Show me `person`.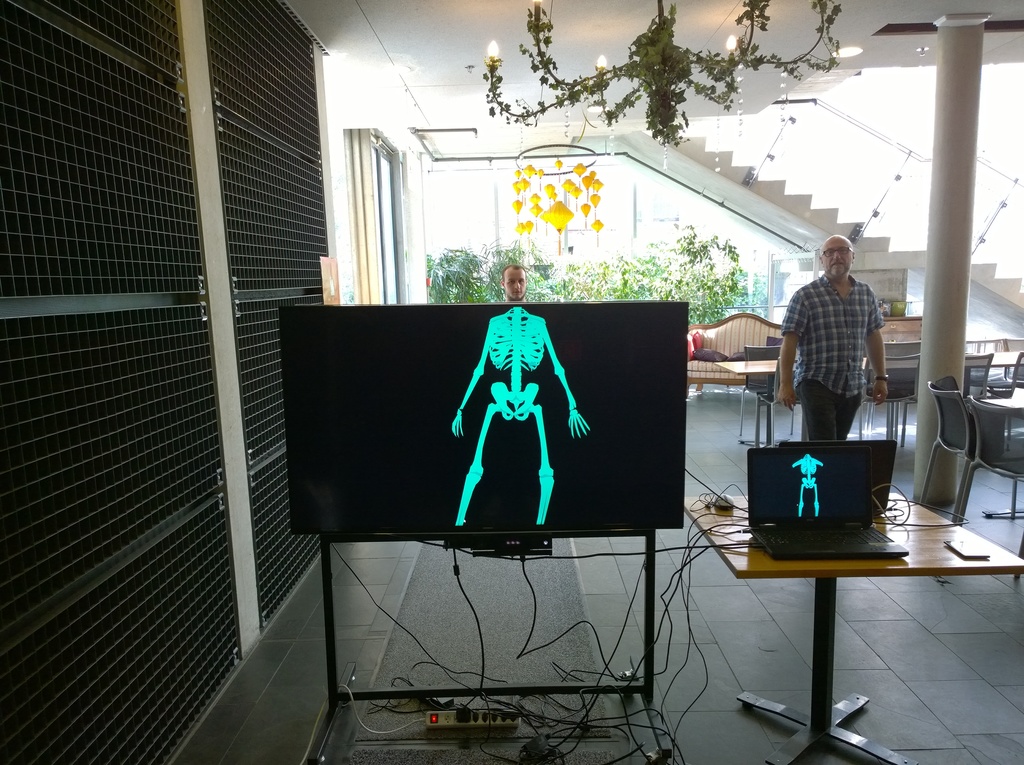
`person` is here: bbox=(777, 236, 889, 442).
